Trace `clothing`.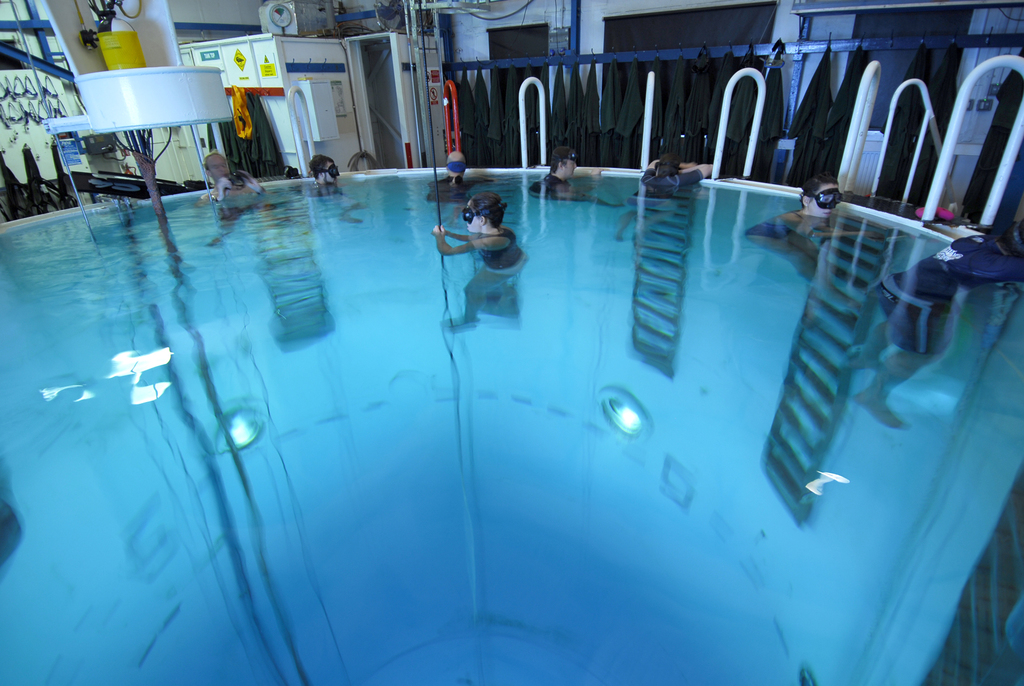
Traced to rect(439, 176, 480, 184).
